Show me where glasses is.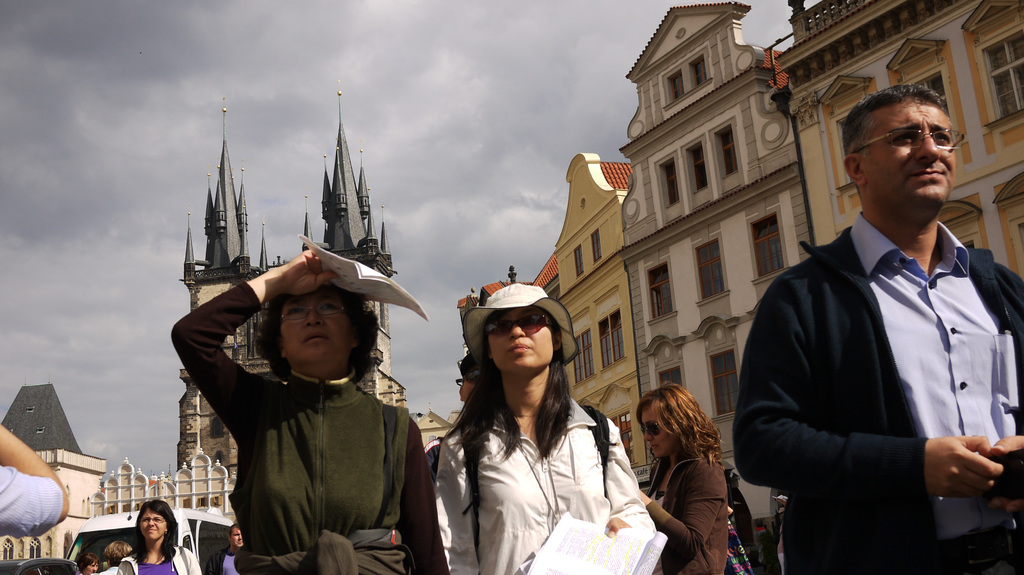
glasses is at l=138, t=516, r=166, b=523.
